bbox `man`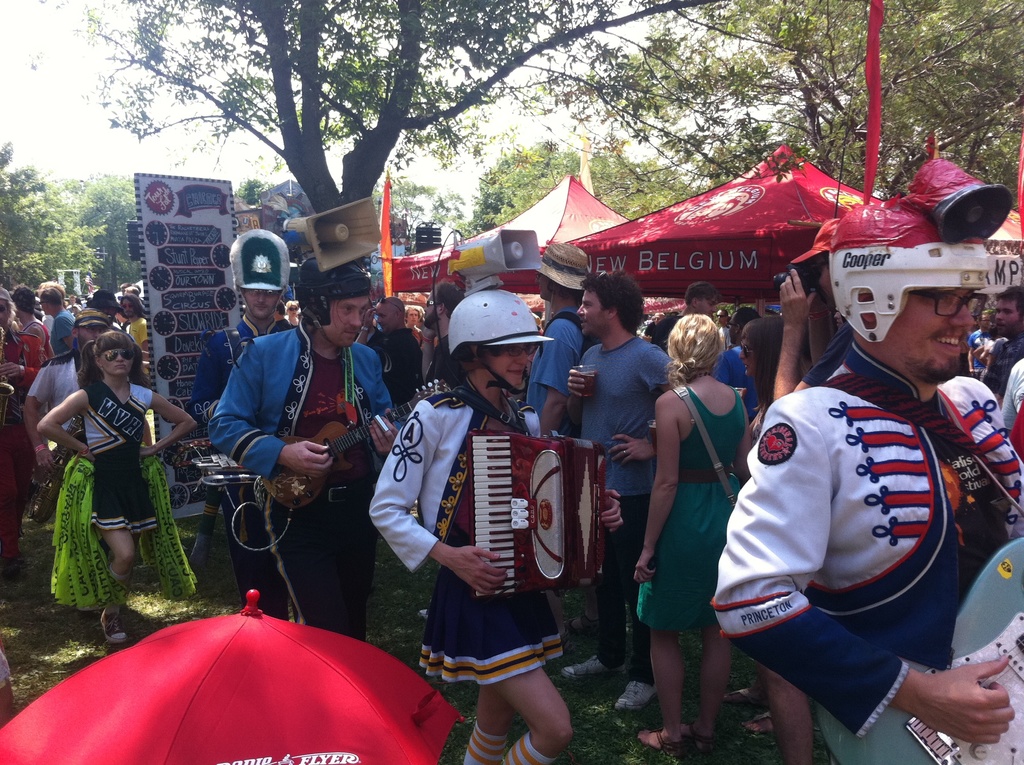
x1=423 y1=280 x2=463 y2=387
